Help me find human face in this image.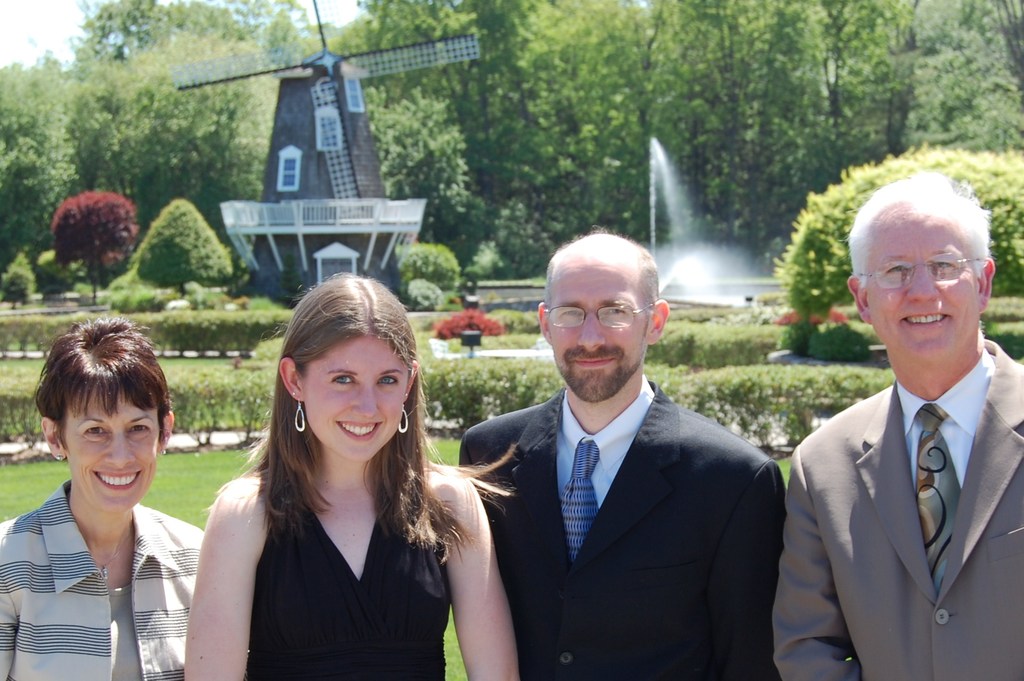
Found it: [left=62, top=387, right=168, bottom=513].
